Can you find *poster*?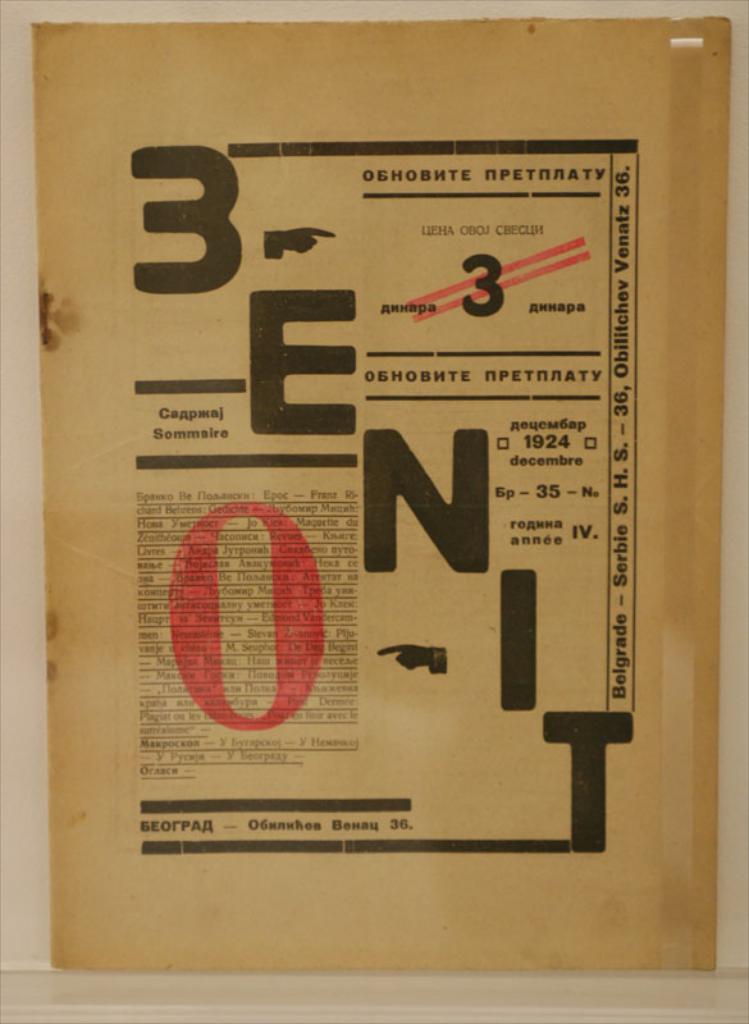
Yes, bounding box: 0:0:748:1023.
